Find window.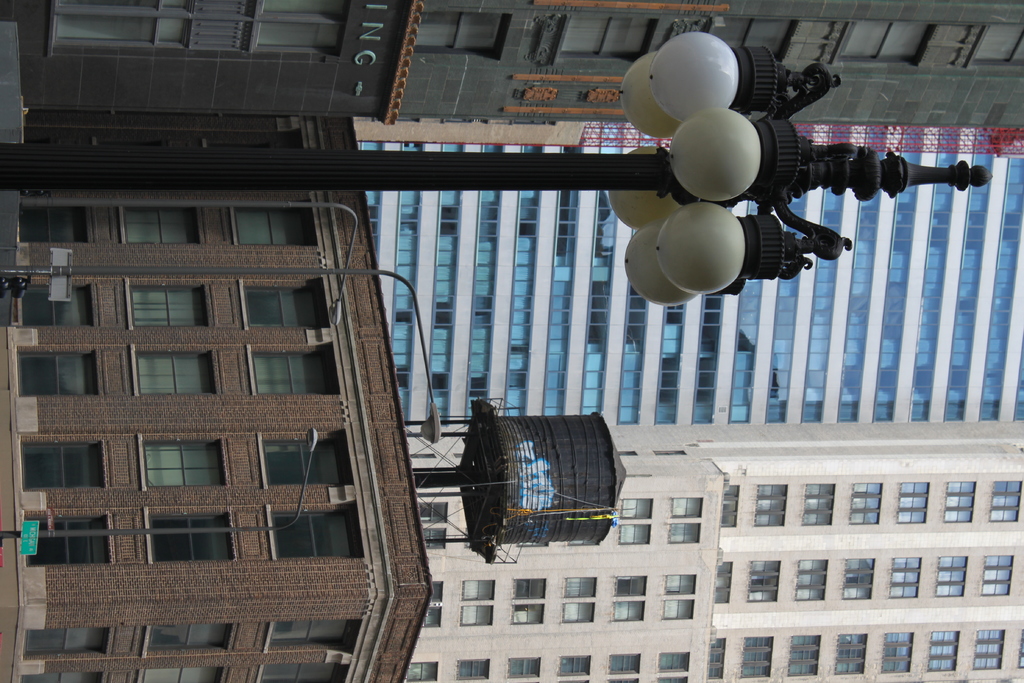
<region>666, 498, 703, 545</region>.
